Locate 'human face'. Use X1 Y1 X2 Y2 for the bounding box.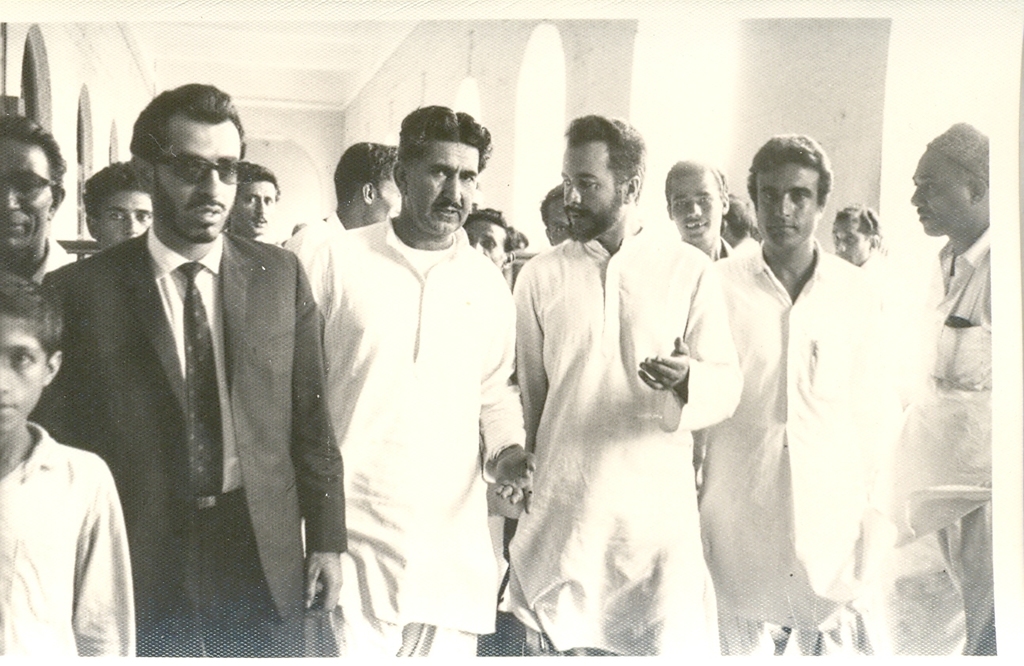
753 162 813 258.
